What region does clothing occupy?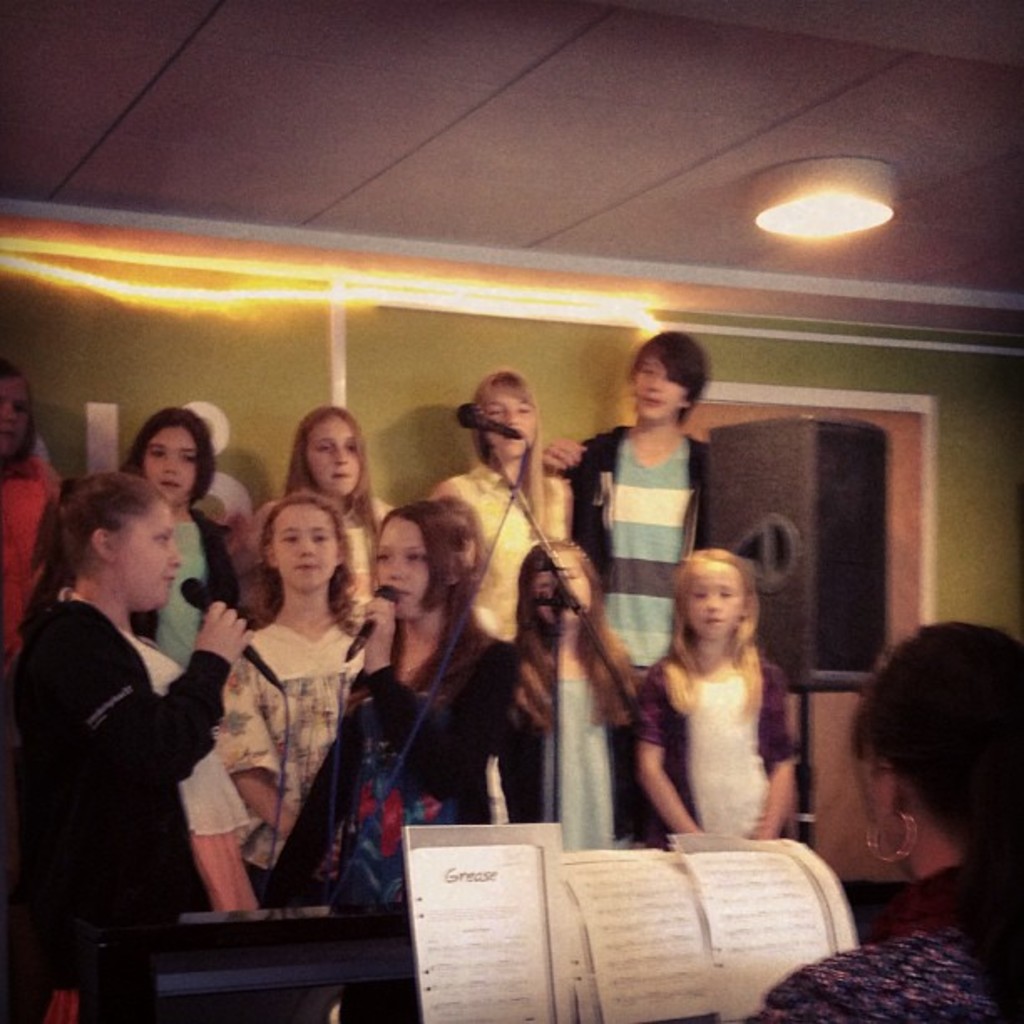
[x1=519, y1=651, x2=632, y2=847].
